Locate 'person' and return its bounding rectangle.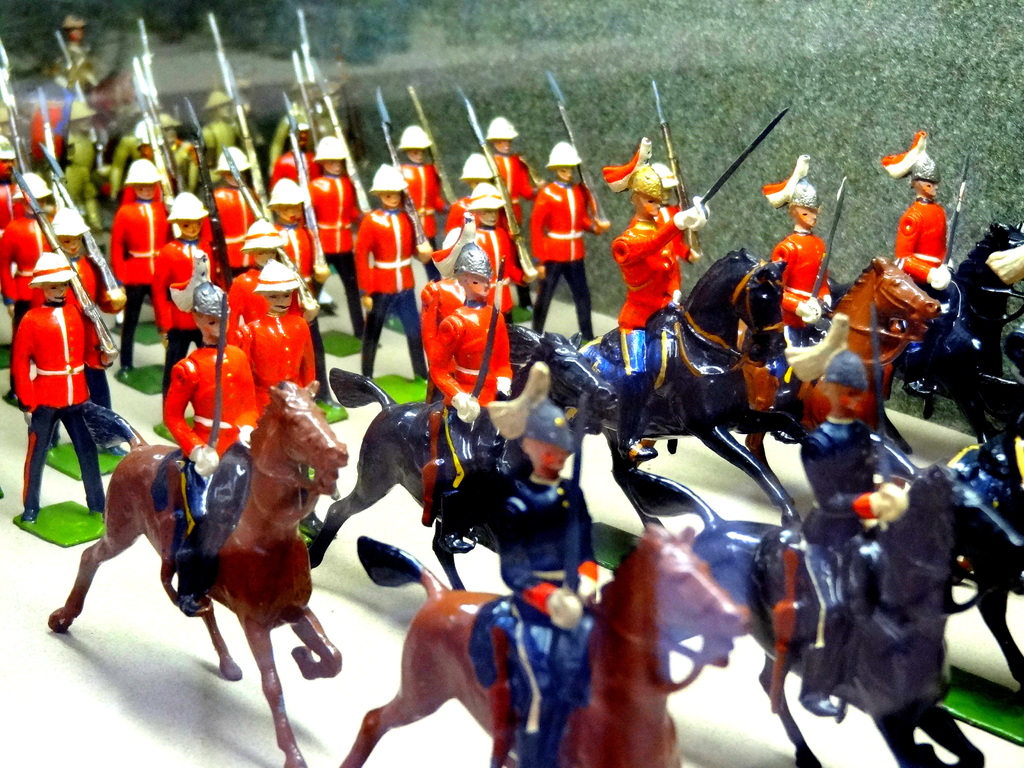
bbox=(305, 131, 372, 342).
